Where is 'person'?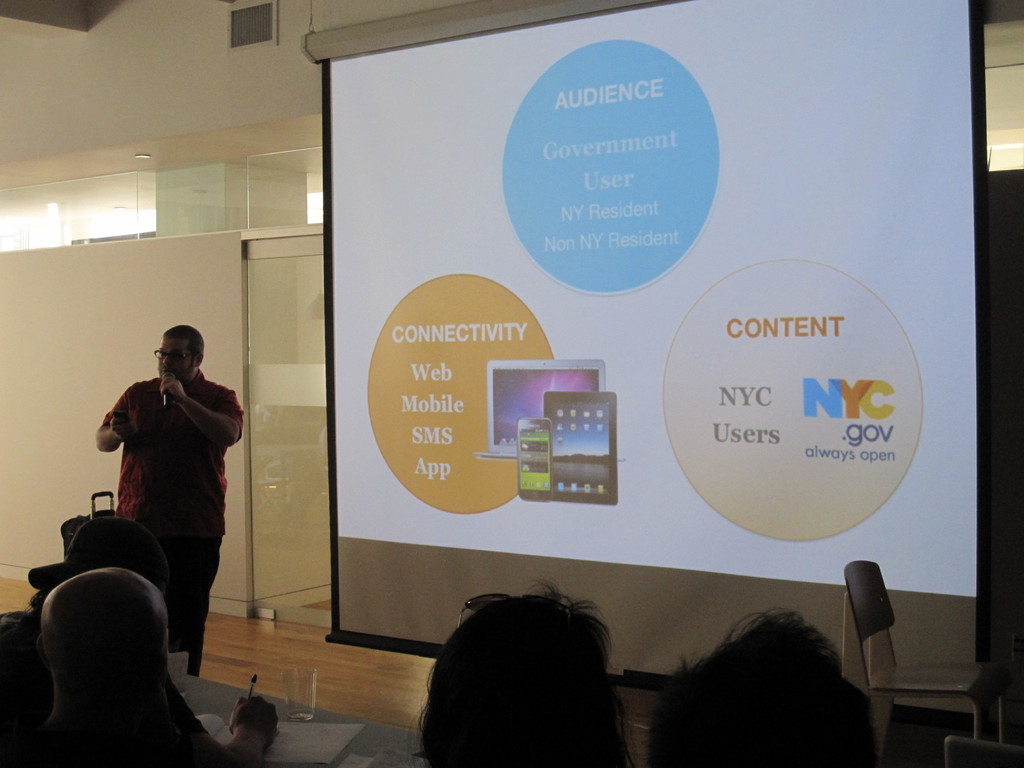
bbox=(410, 579, 630, 767).
